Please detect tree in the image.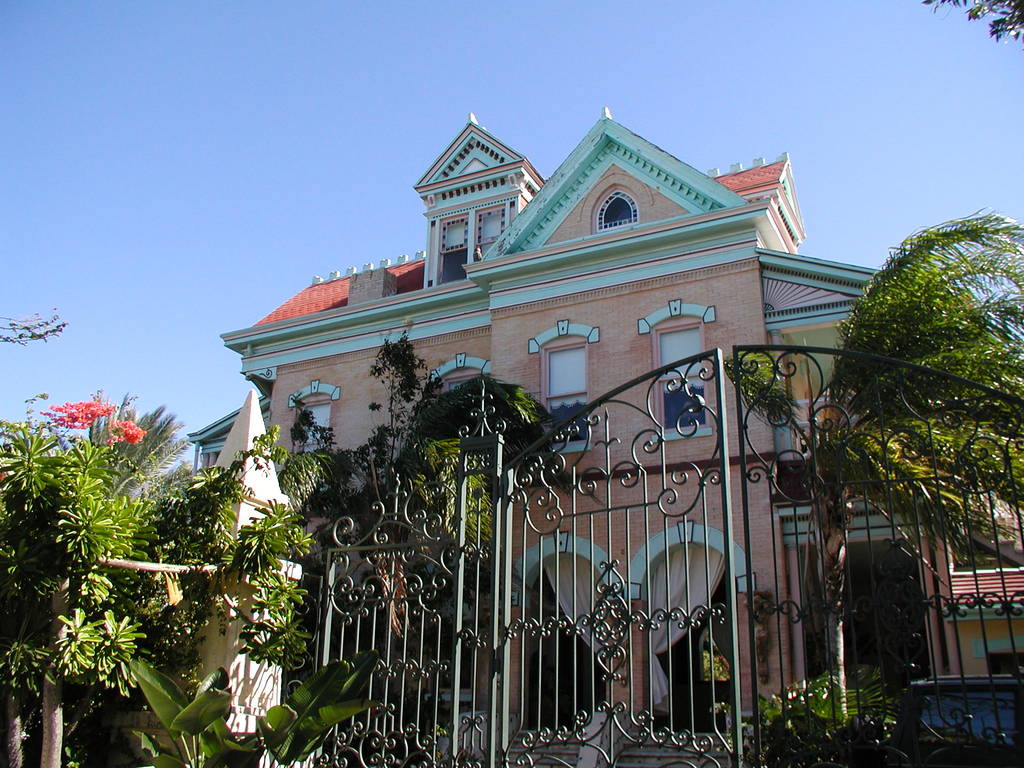
region(803, 174, 1011, 650).
